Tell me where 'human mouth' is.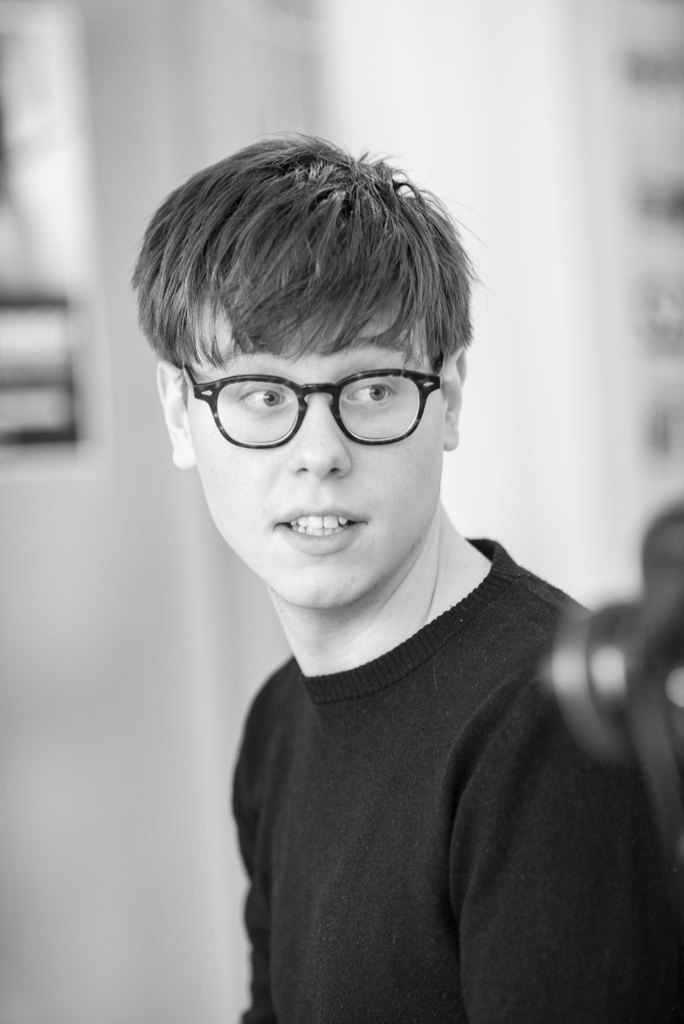
'human mouth' is at pyautogui.locateOnScreen(252, 499, 397, 556).
